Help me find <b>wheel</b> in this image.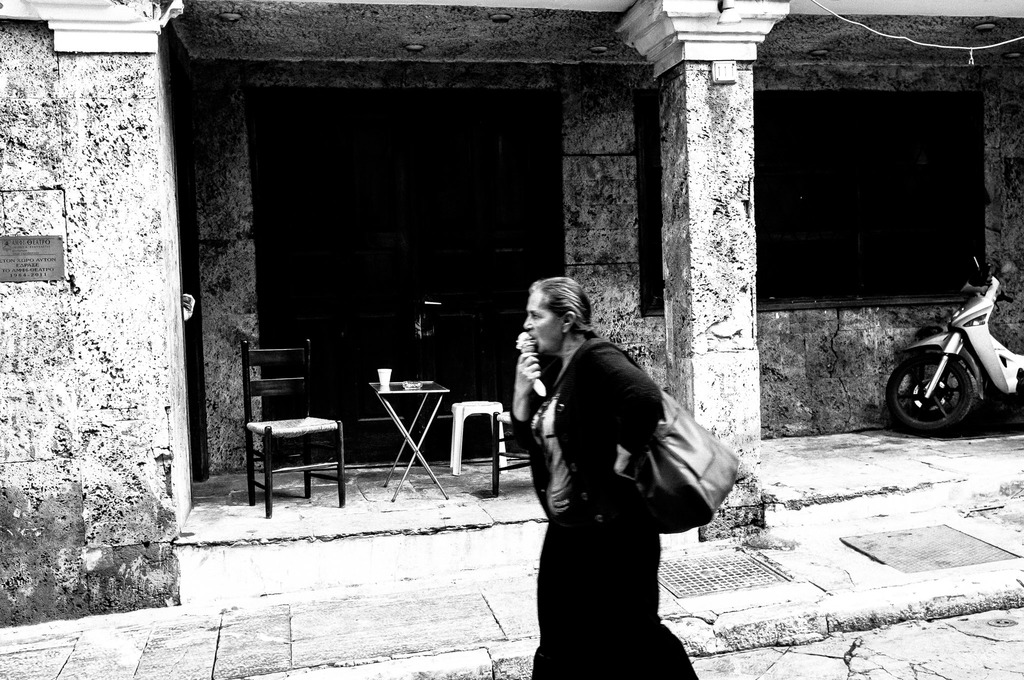
Found it: bbox=(886, 334, 993, 438).
